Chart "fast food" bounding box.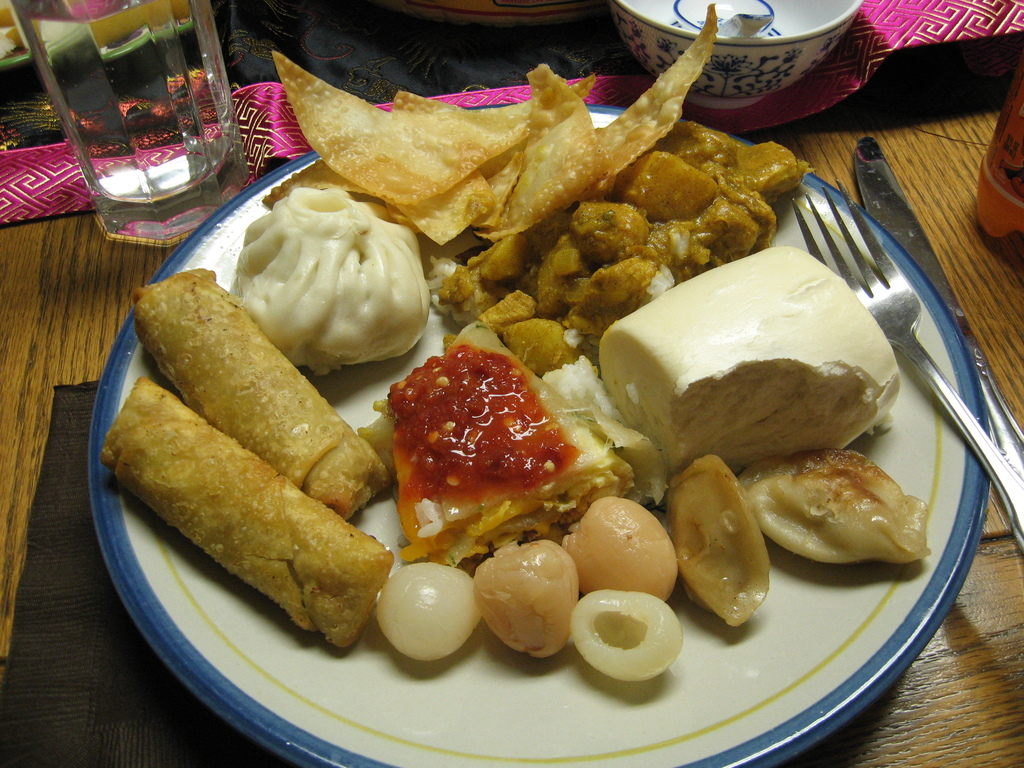
Charted: (595, 239, 895, 467).
